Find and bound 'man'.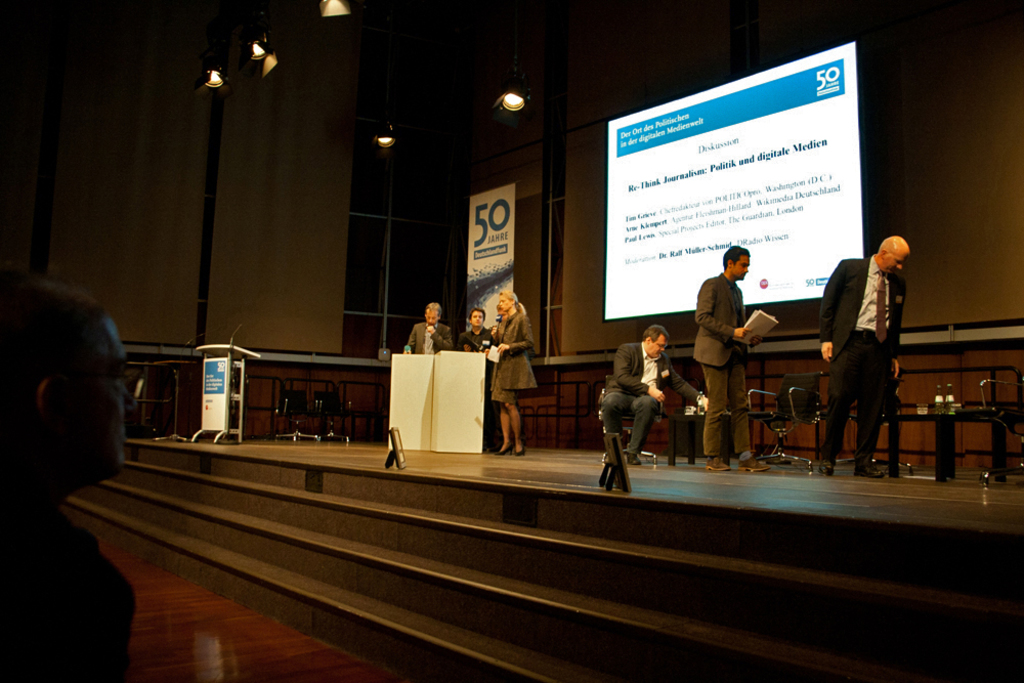
Bound: bbox(400, 307, 453, 356).
